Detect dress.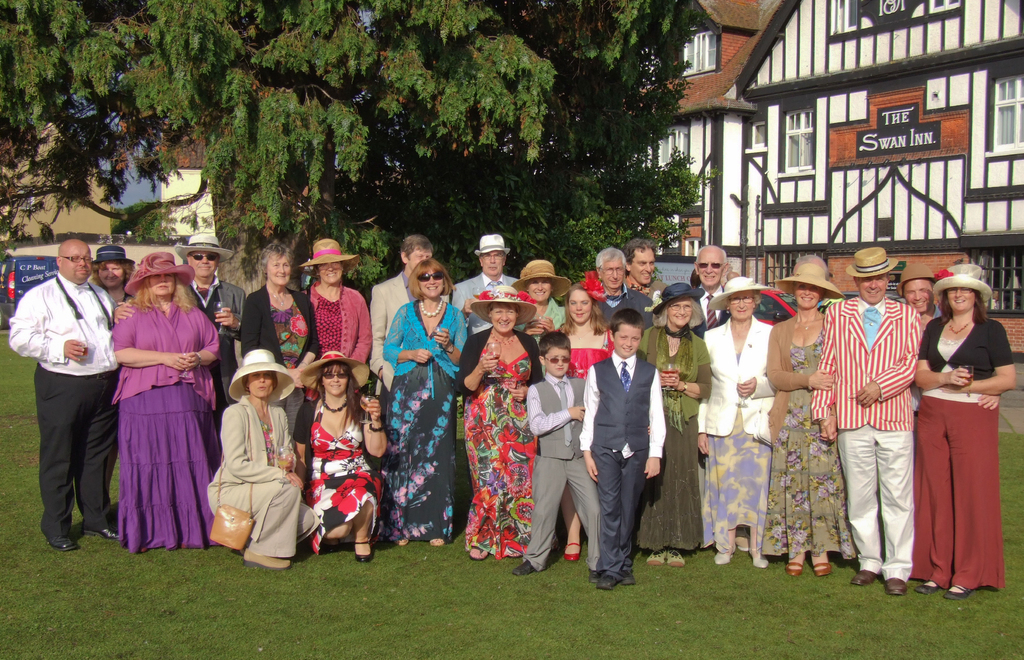
Detected at l=761, t=330, r=859, b=560.
